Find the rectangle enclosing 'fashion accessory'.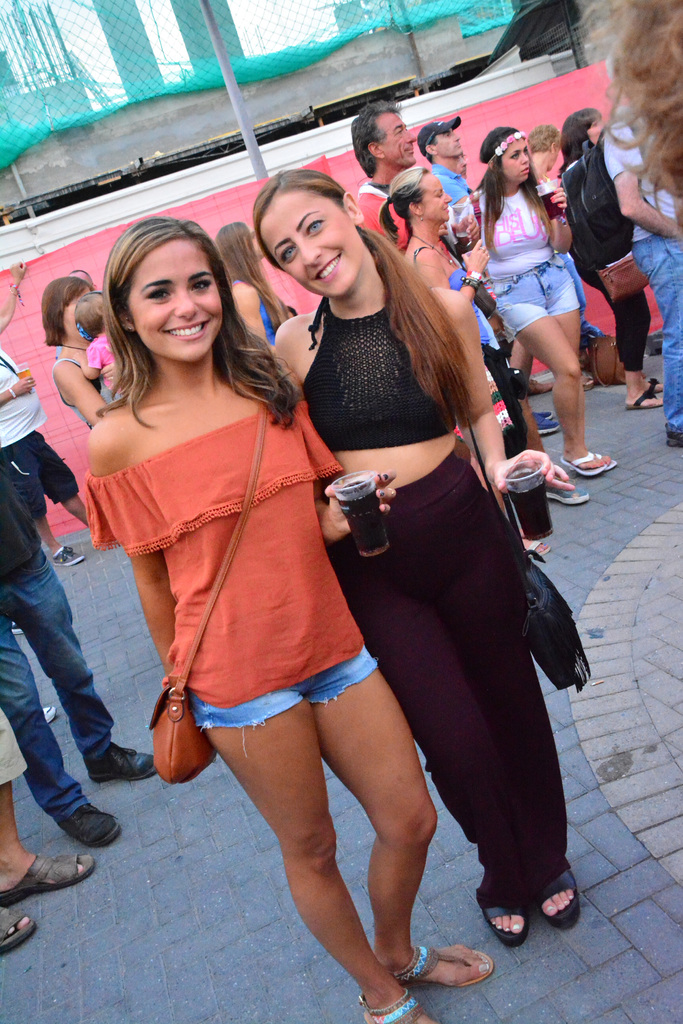
crop(537, 410, 549, 415).
